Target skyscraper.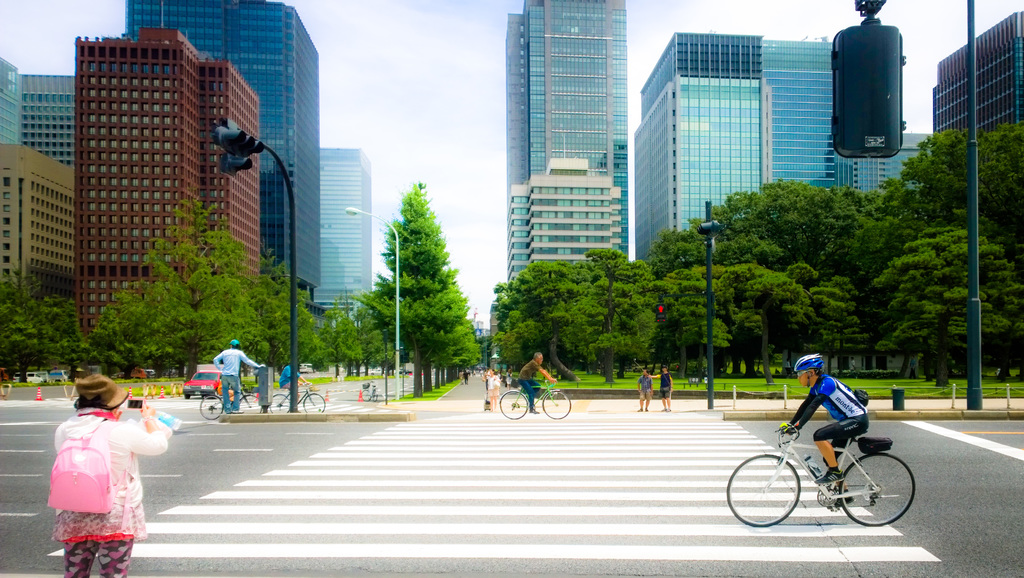
Target region: 320, 138, 371, 333.
